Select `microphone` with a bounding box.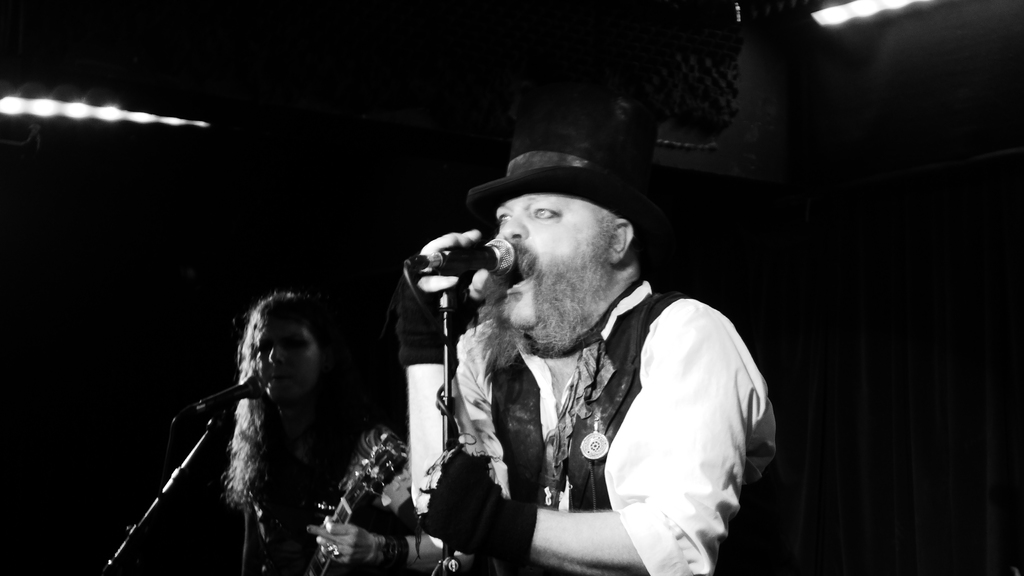
bbox(178, 376, 273, 412).
